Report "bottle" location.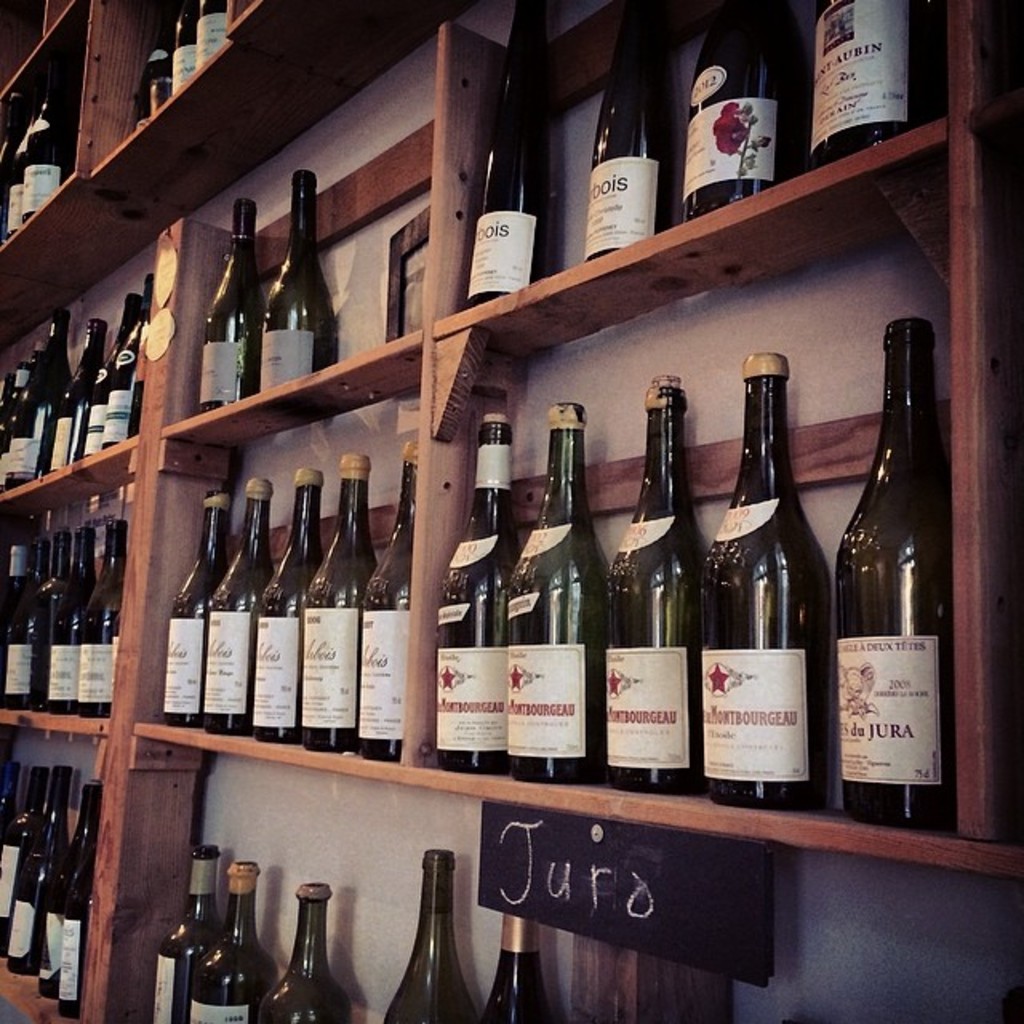
Report: crop(197, 197, 261, 414).
